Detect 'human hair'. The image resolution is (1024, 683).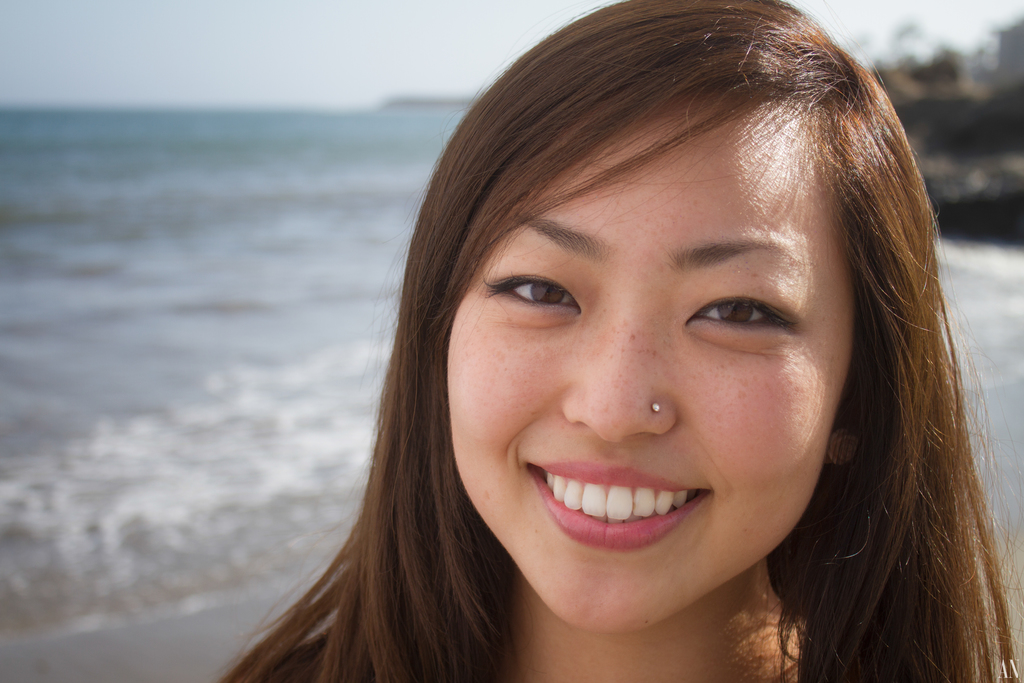
select_region(208, 0, 1023, 682).
